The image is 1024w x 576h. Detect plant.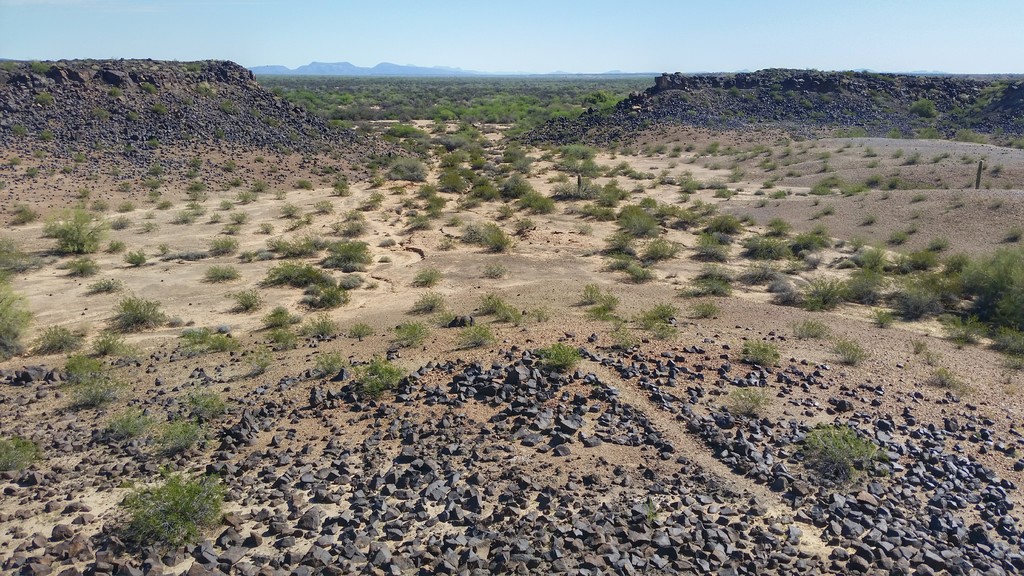
Detection: <region>903, 334, 934, 356</region>.
